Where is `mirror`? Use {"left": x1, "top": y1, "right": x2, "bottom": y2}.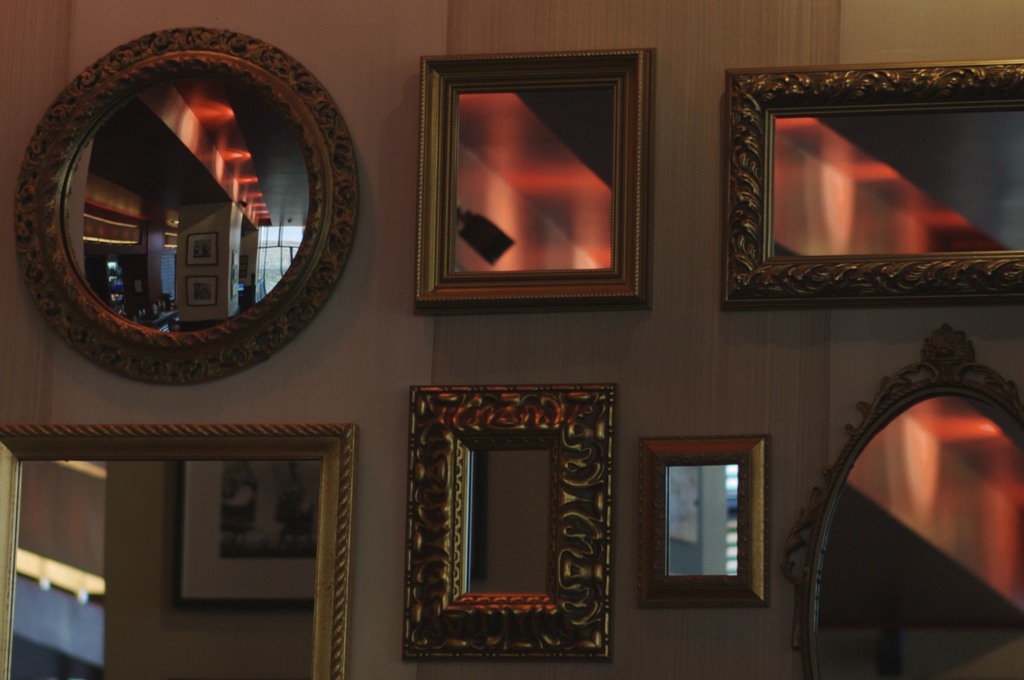
{"left": 772, "top": 104, "right": 1023, "bottom": 255}.
